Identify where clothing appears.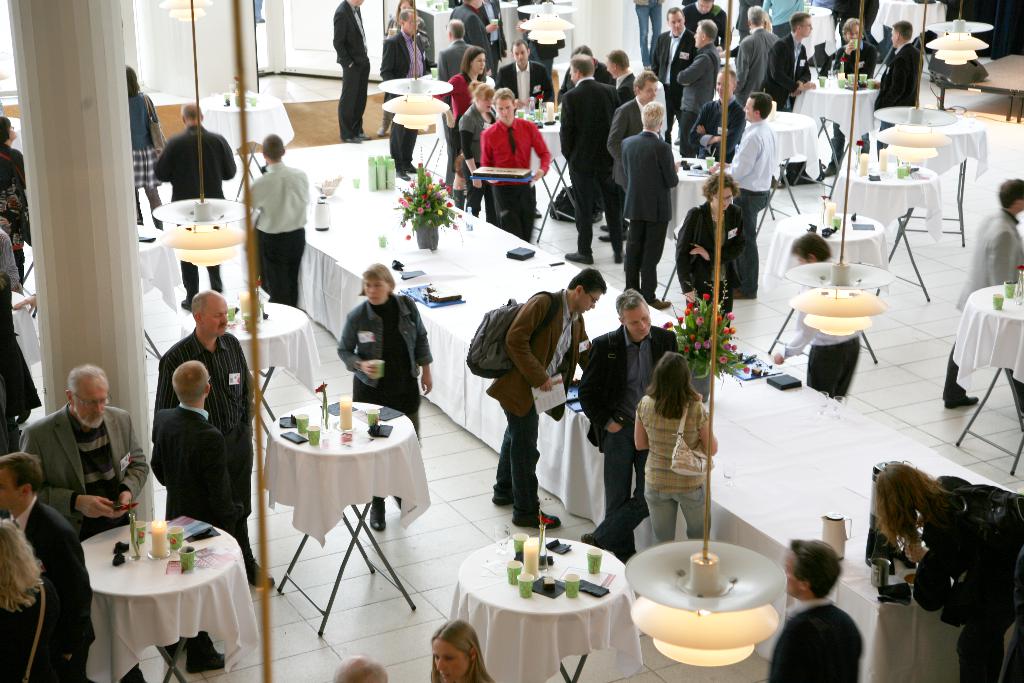
Appears at select_region(564, 75, 634, 254).
